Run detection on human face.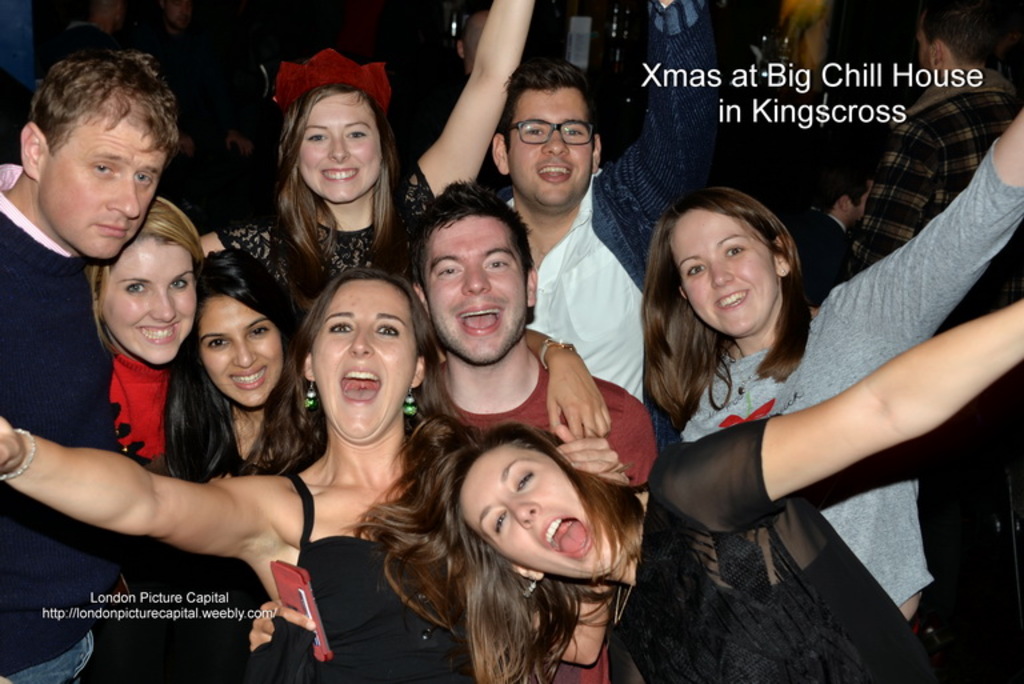
Result: box=[104, 239, 192, 363].
